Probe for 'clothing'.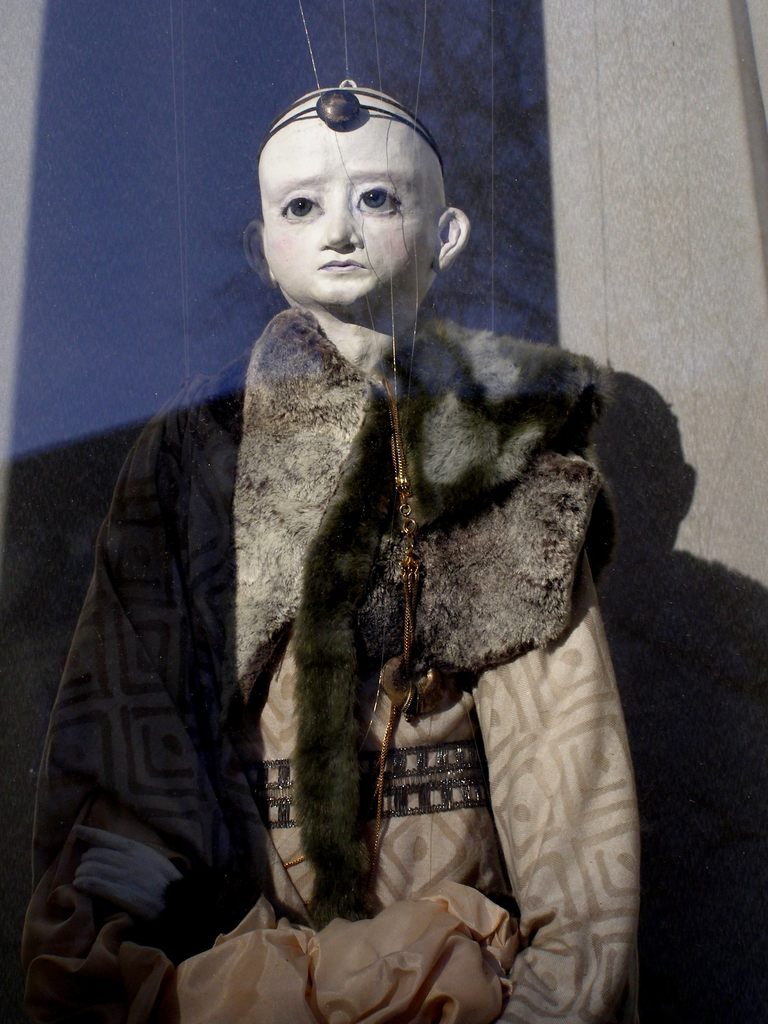
Probe result: x1=26, y1=309, x2=643, y2=1023.
